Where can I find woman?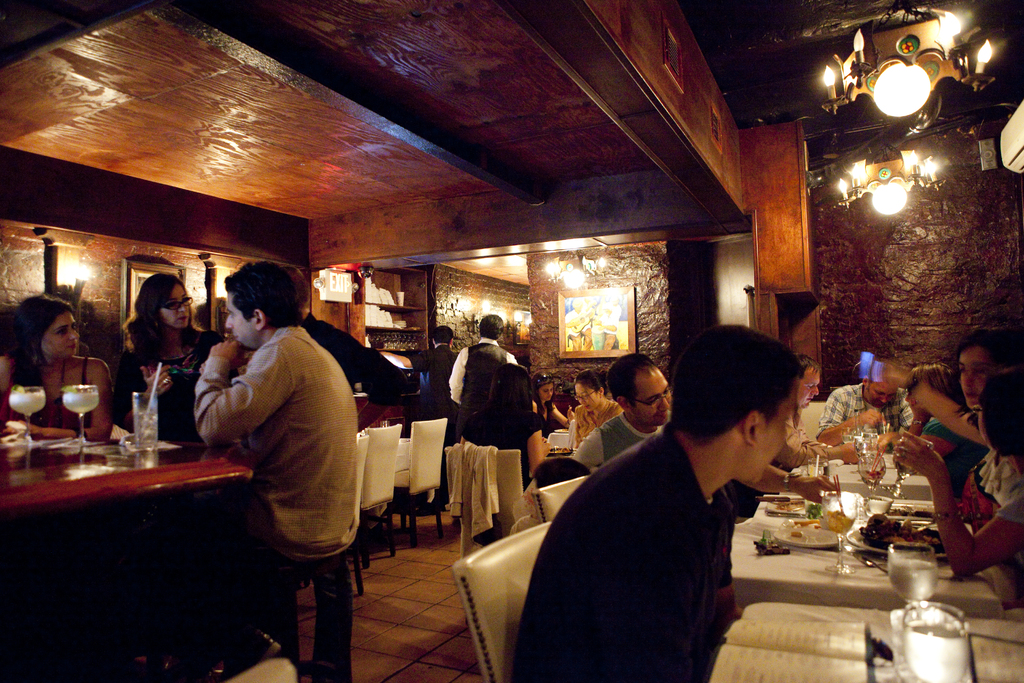
You can find it at 531:370:582:437.
